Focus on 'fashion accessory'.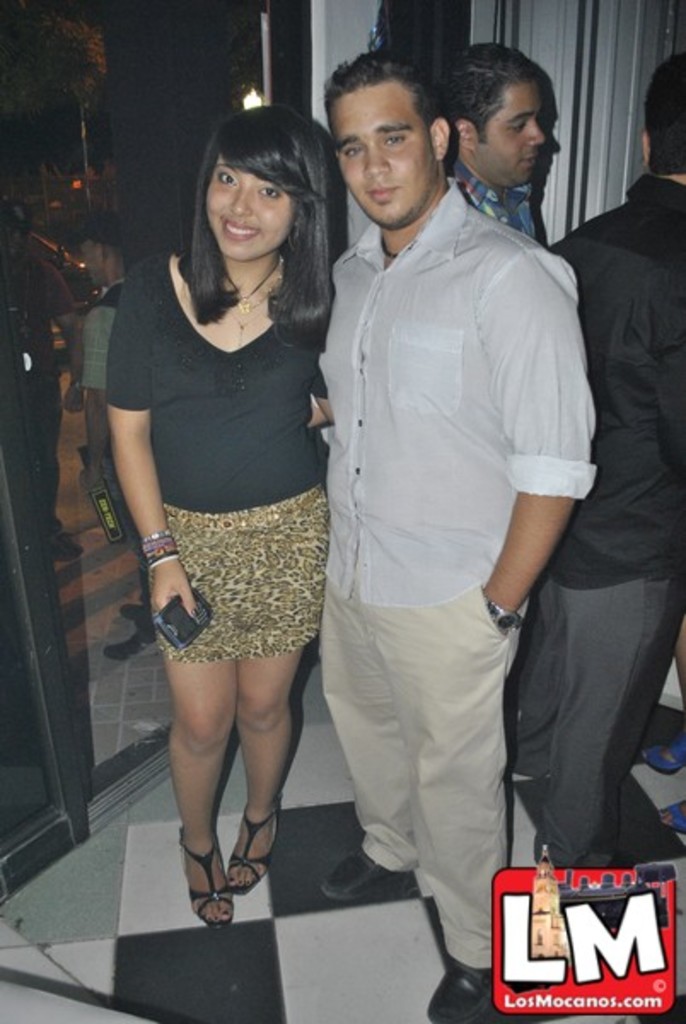
Focused at left=230, top=263, right=280, bottom=311.
